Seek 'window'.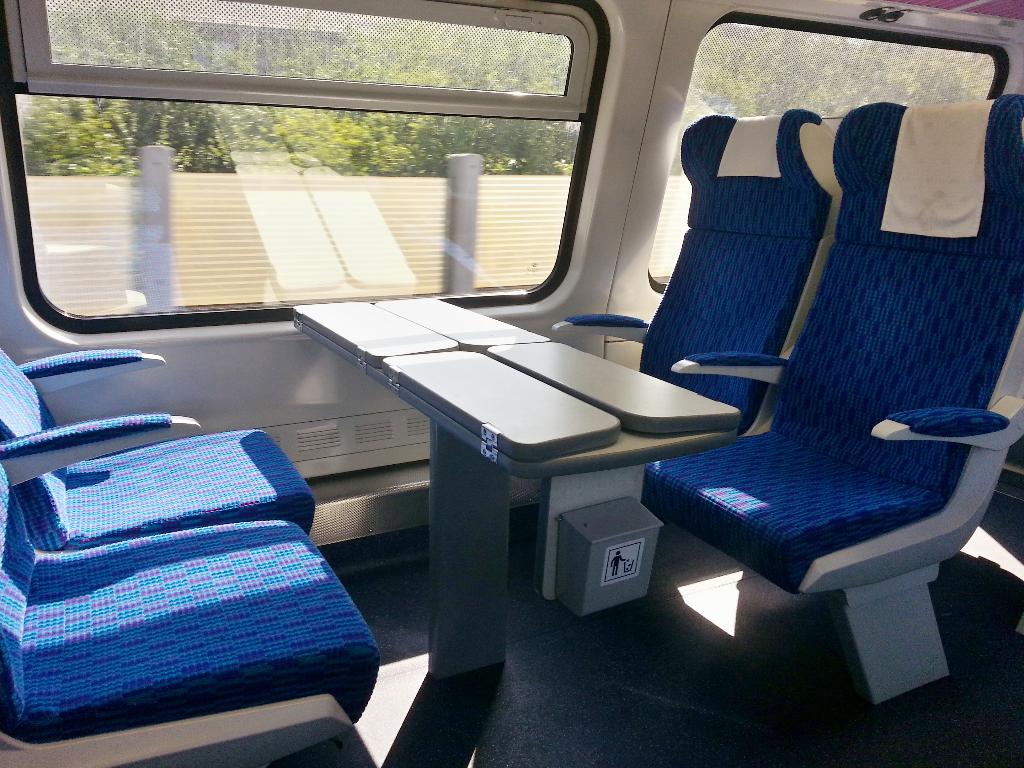
x1=646 y1=13 x2=1014 y2=294.
